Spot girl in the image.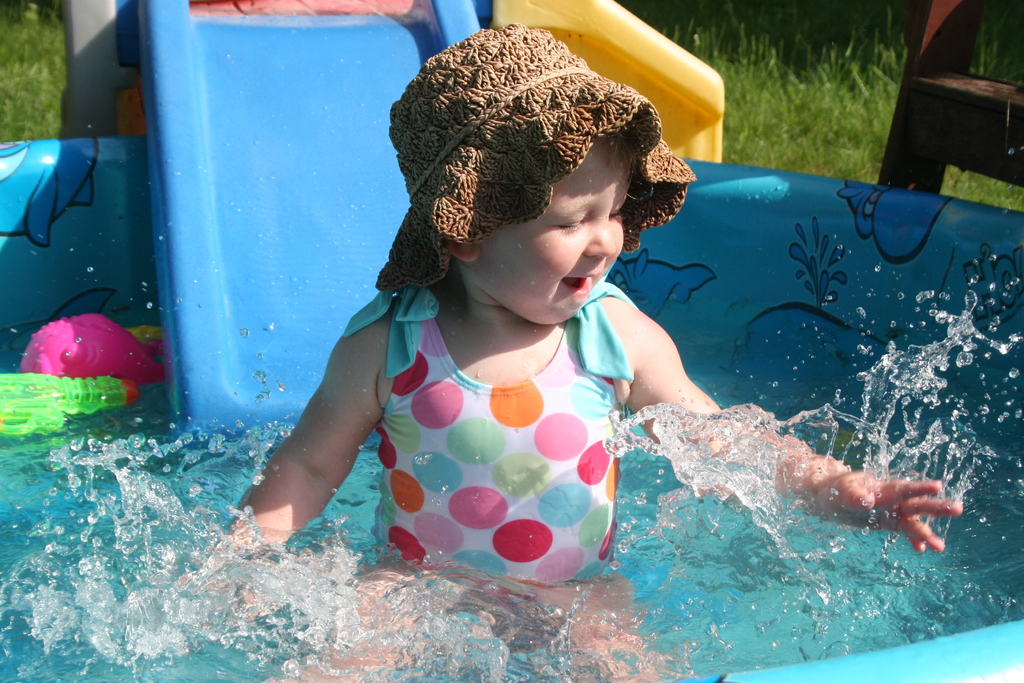
girl found at BBox(187, 26, 964, 682).
